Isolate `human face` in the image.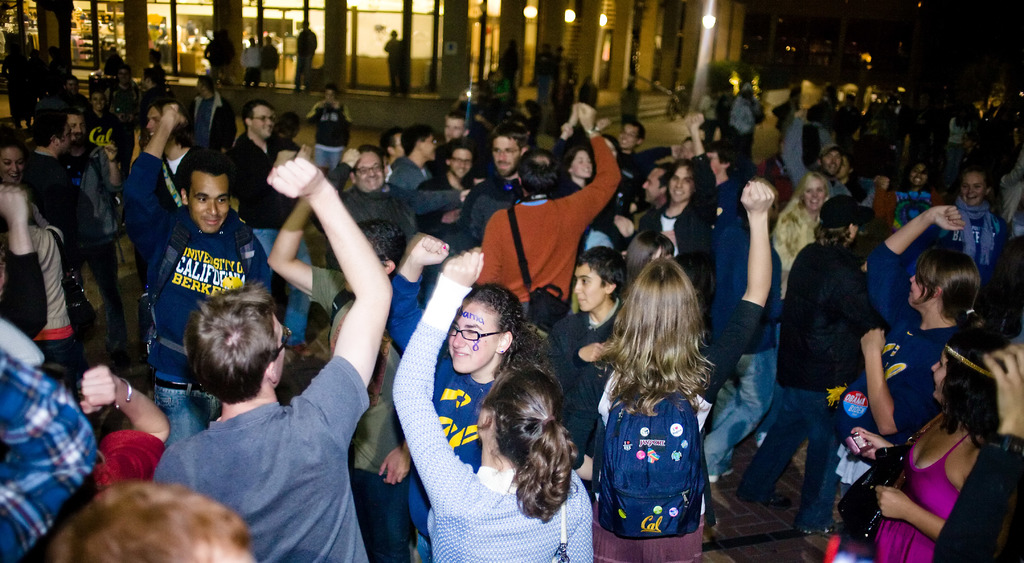
Isolated region: 450:147:471:177.
